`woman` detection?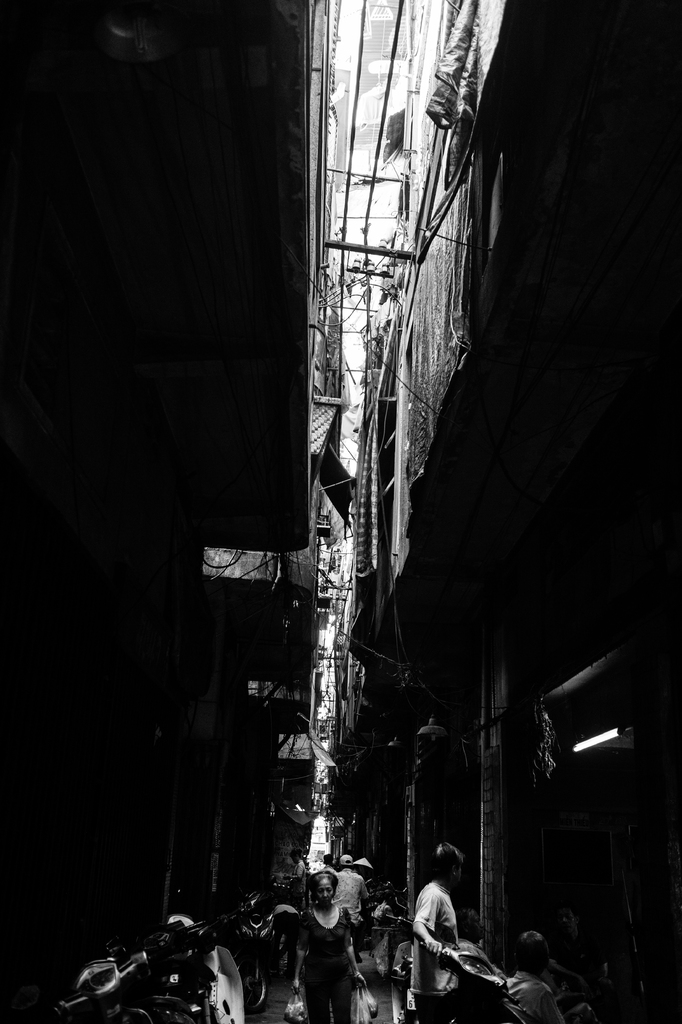
bbox=(295, 875, 360, 1023)
